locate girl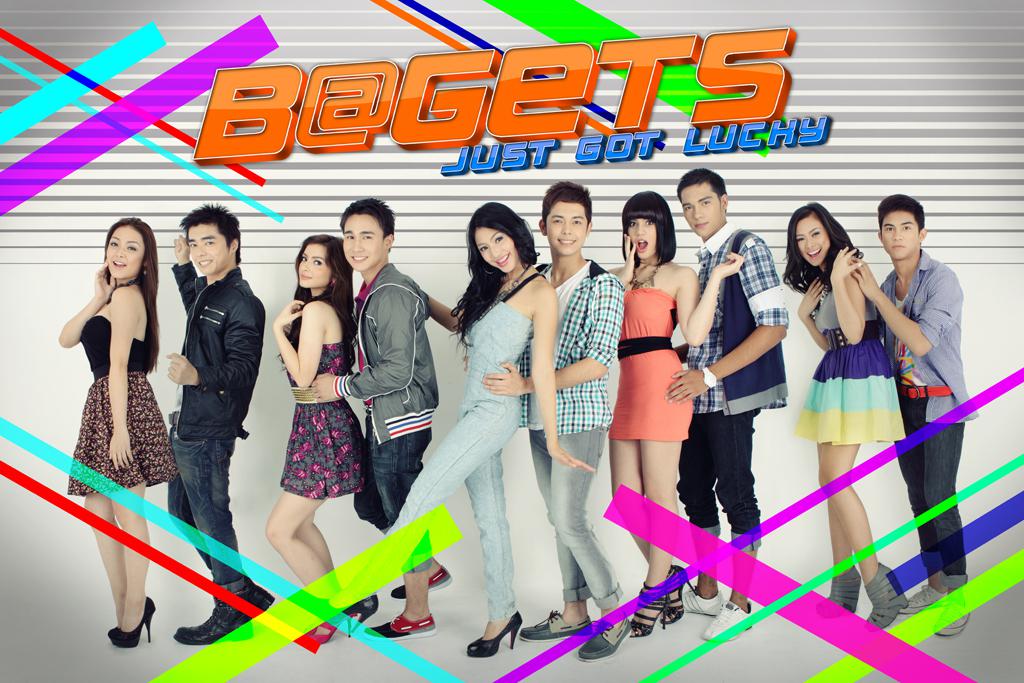
rect(367, 201, 597, 651)
